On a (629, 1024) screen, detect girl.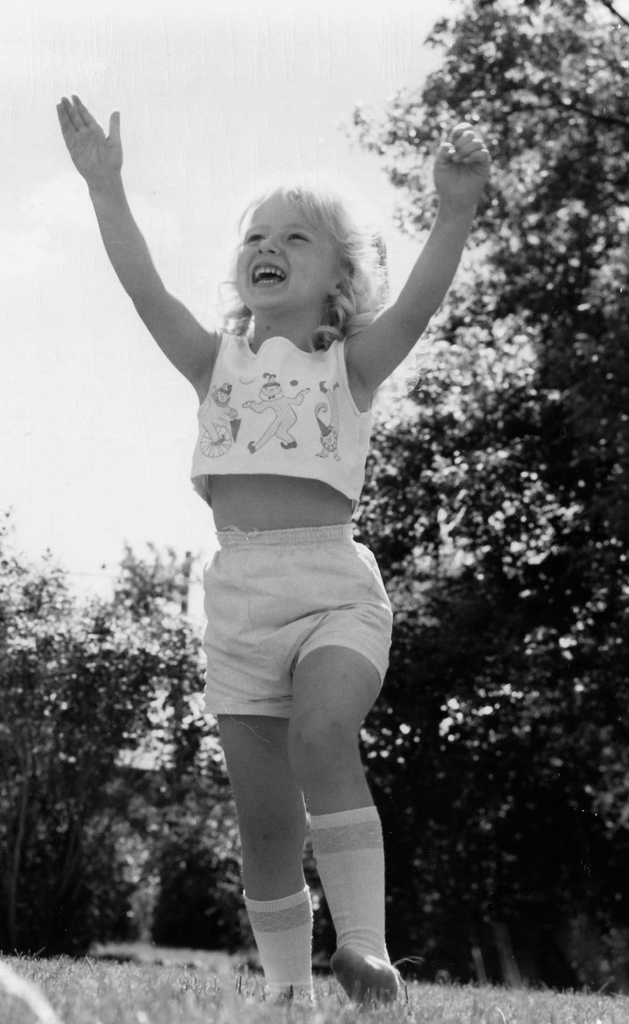
BBox(56, 91, 493, 1023).
